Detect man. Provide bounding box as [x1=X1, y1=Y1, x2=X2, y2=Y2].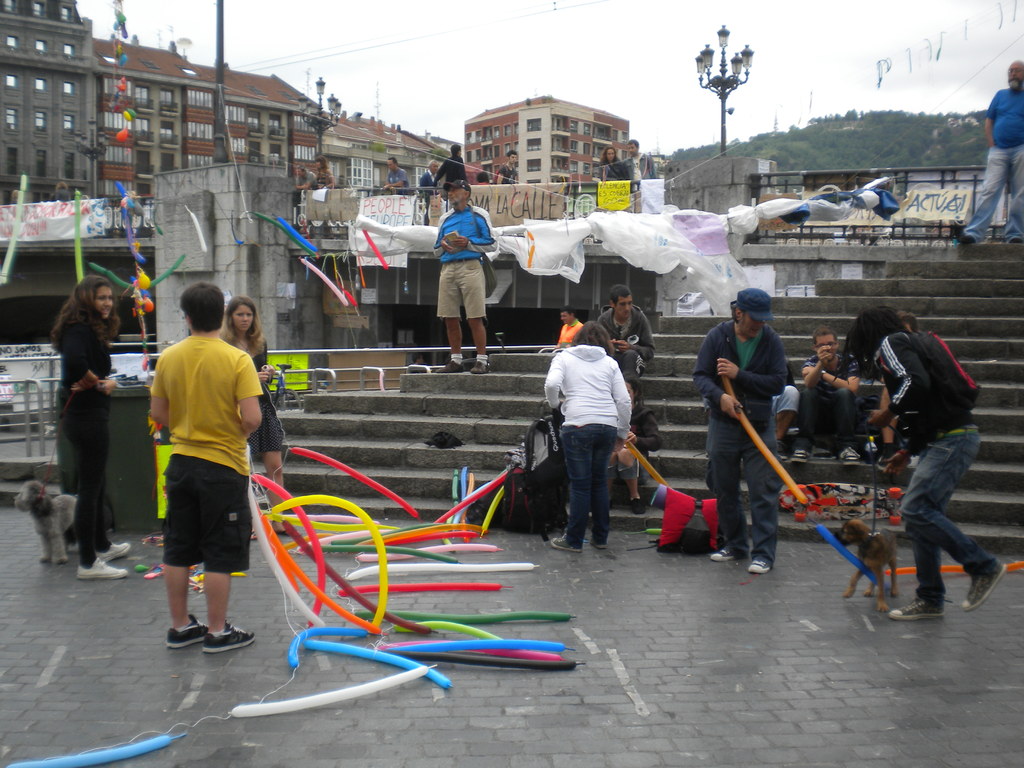
[x1=495, y1=151, x2=515, y2=186].
